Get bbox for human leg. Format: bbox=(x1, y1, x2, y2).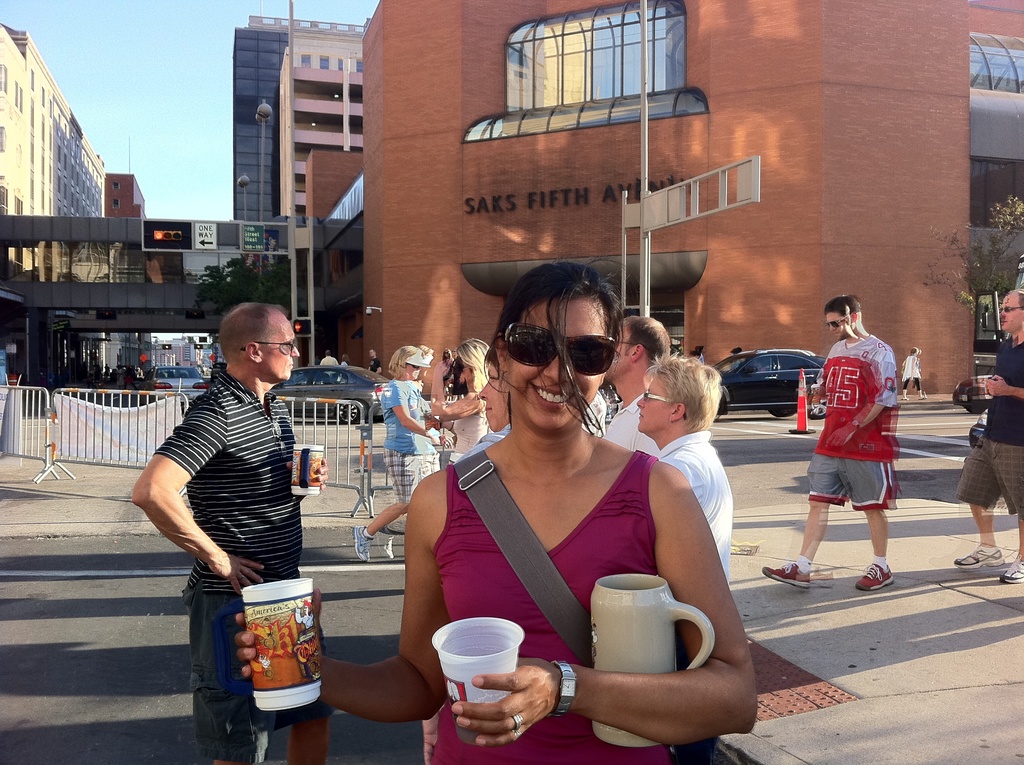
bbox=(284, 567, 329, 764).
